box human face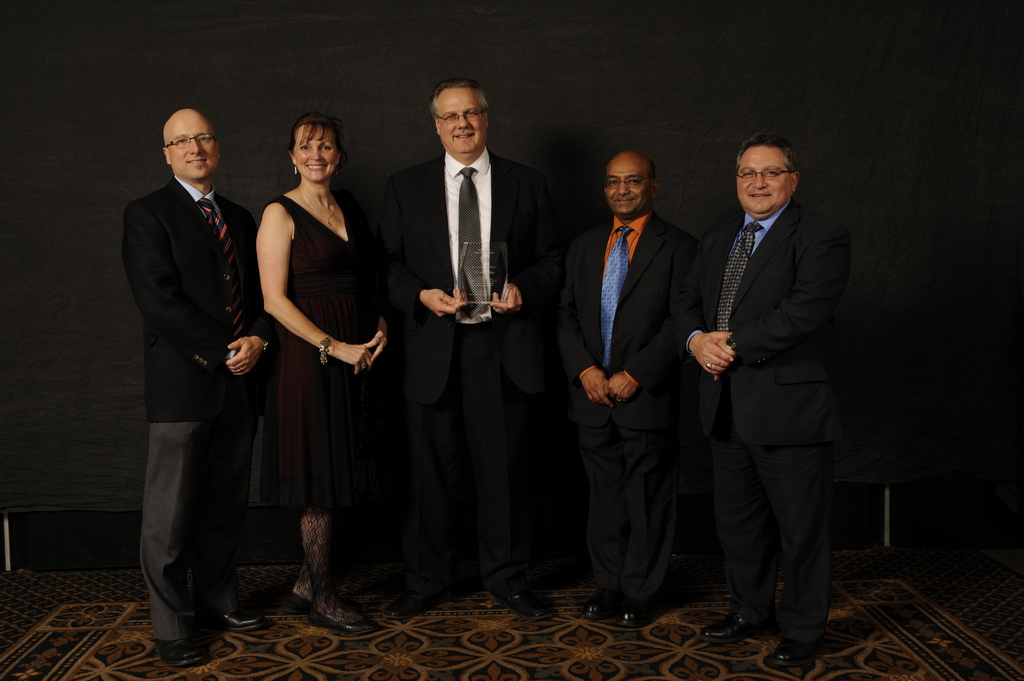
[296, 129, 334, 182]
